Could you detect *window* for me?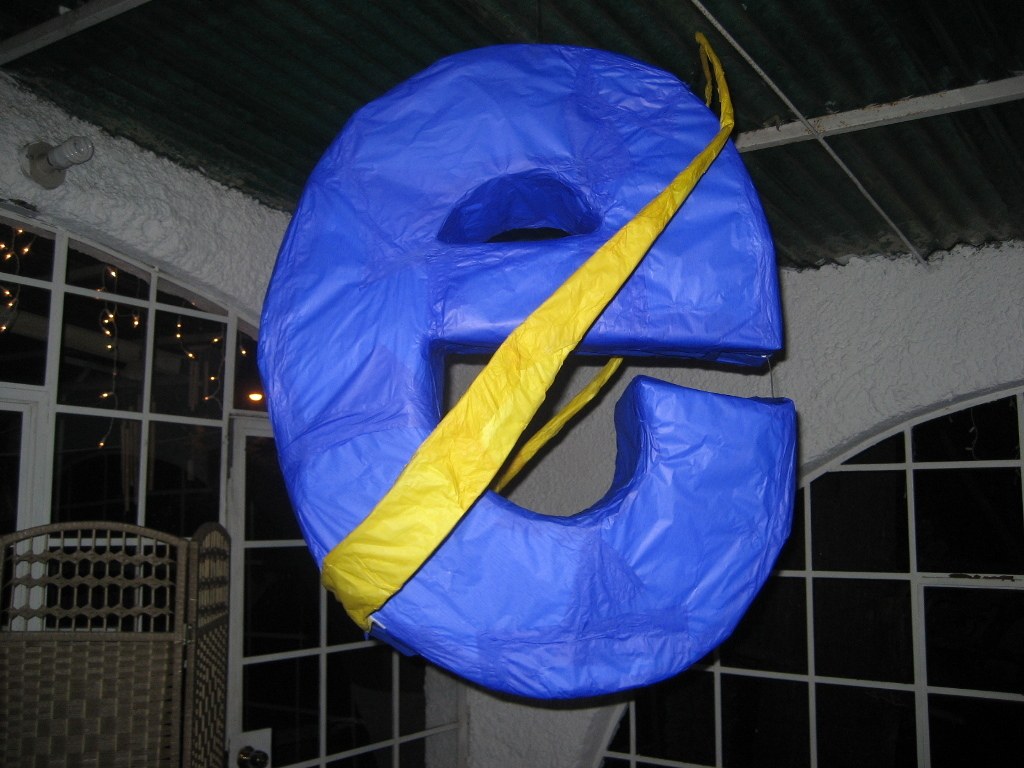
Detection result: pyautogui.locateOnScreen(0, 400, 33, 634).
